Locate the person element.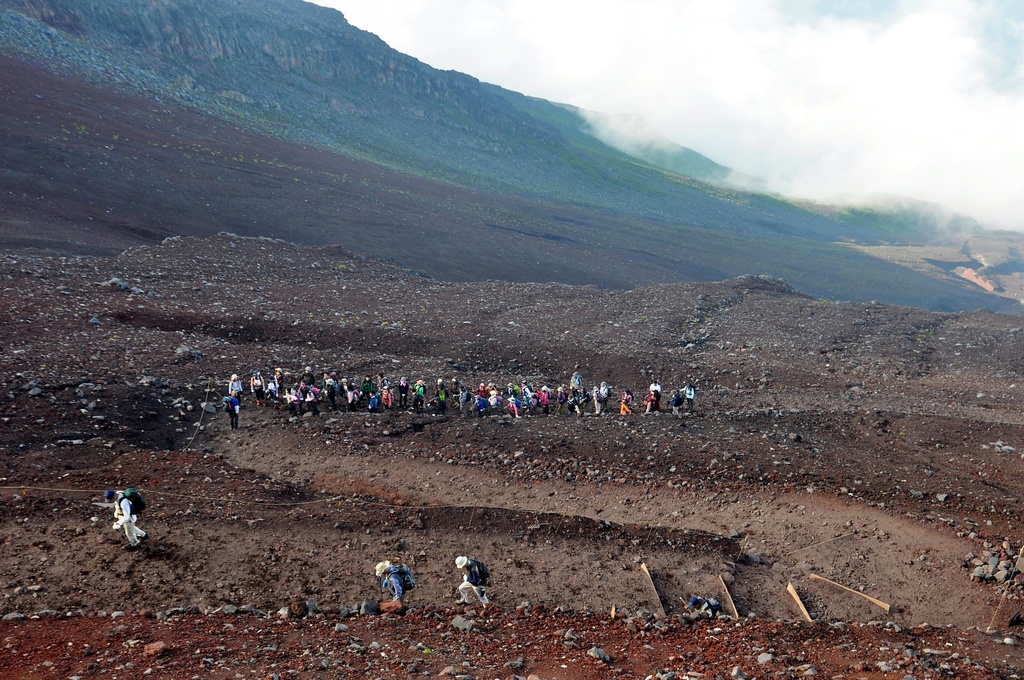
Element bbox: {"left": 459, "top": 555, "right": 490, "bottom": 610}.
